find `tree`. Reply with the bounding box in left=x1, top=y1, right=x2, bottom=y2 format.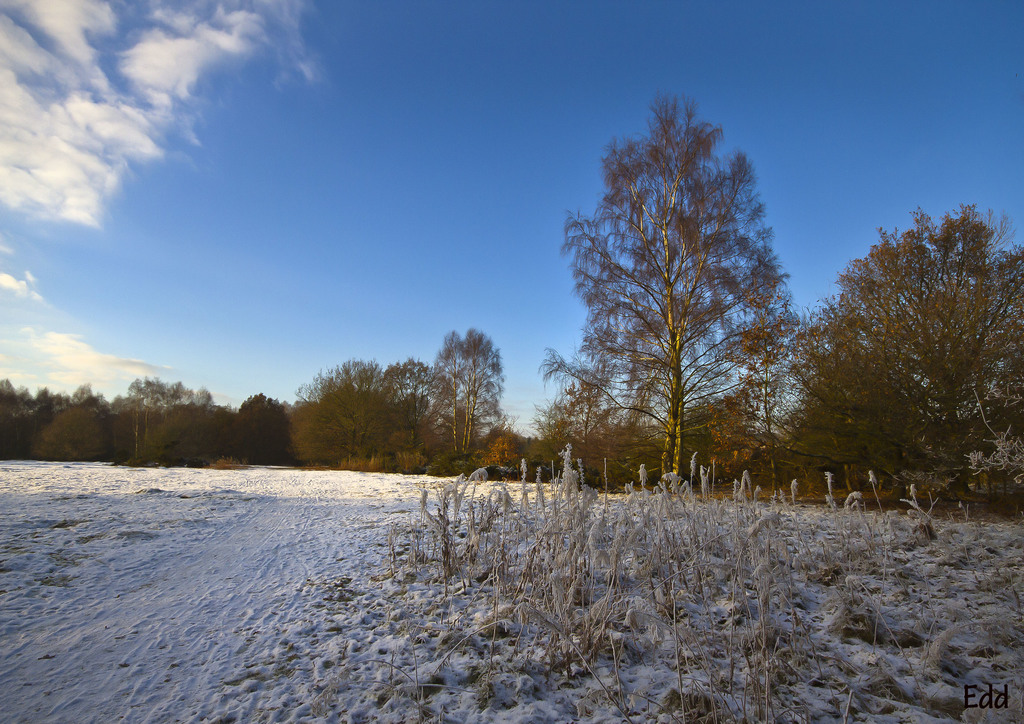
left=282, top=361, right=431, bottom=470.
